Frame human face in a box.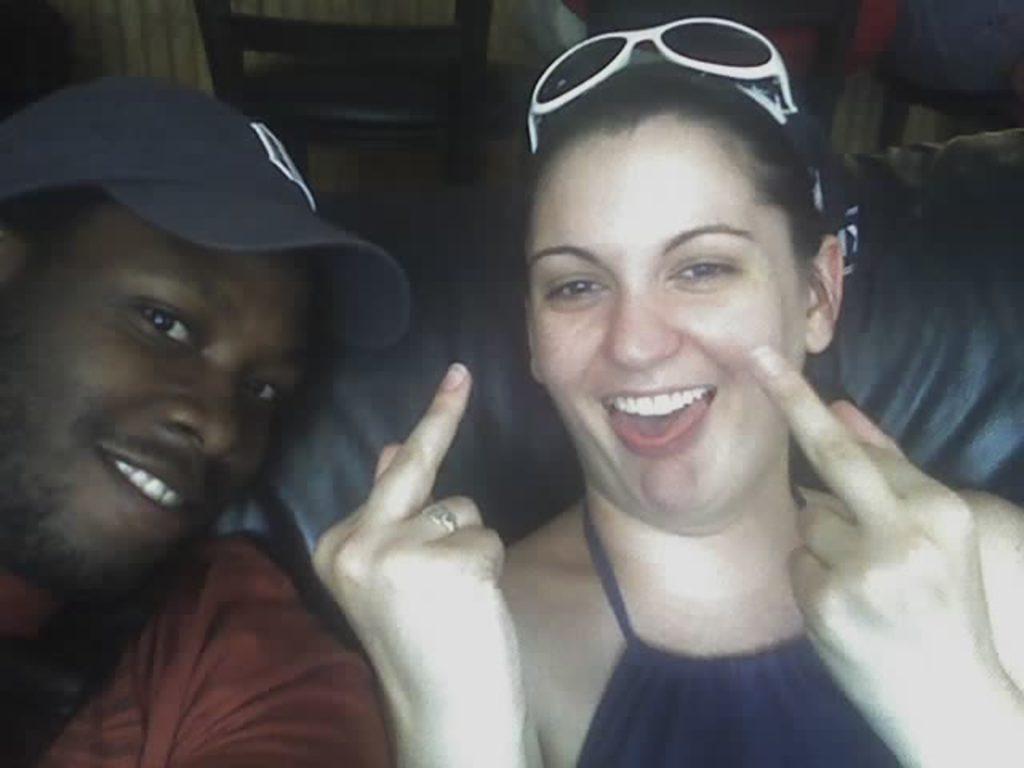
l=523, t=112, r=805, b=509.
